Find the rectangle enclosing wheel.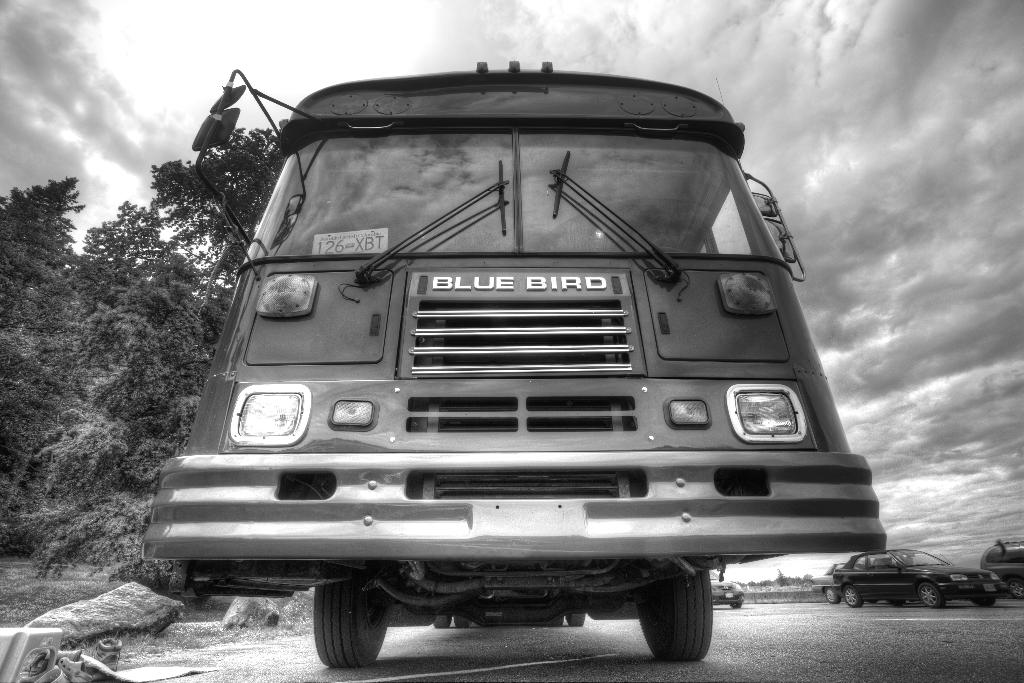
bbox=(730, 602, 741, 609).
